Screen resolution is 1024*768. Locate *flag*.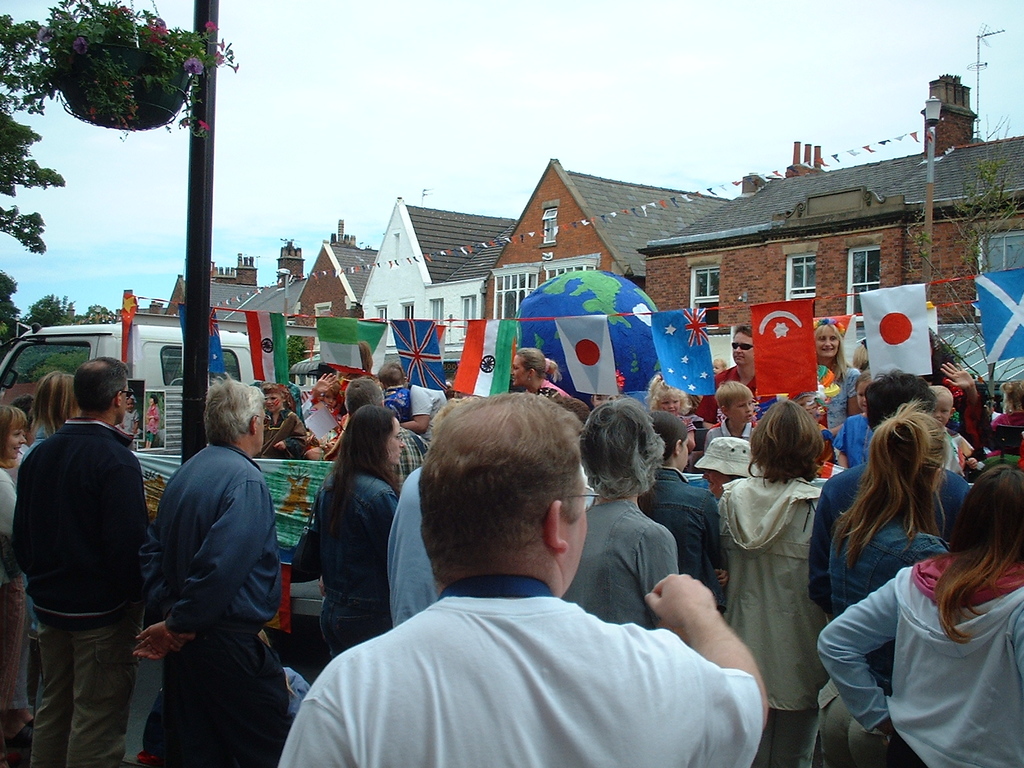
[749, 300, 819, 400].
